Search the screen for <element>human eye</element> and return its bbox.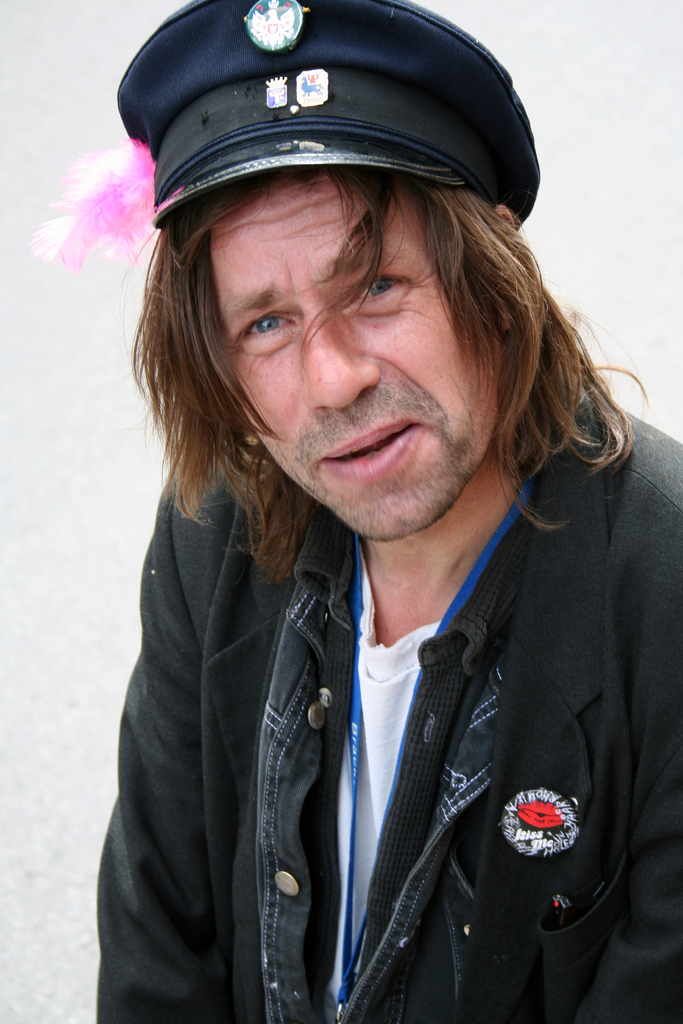
Found: crop(231, 305, 302, 347).
